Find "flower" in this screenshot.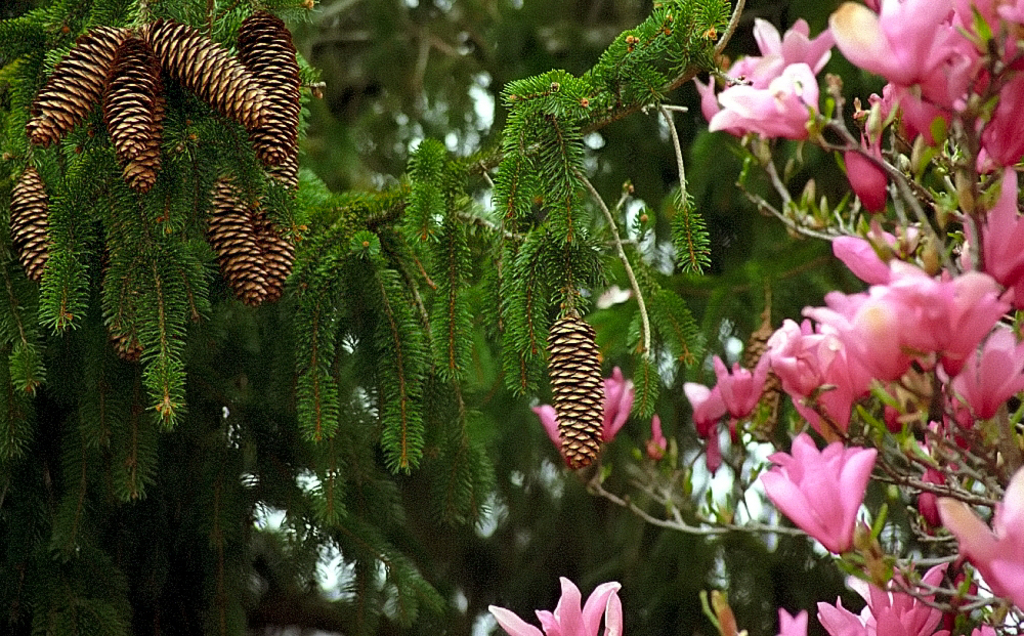
The bounding box for "flower" is crop(534, 401, 565, 459).
